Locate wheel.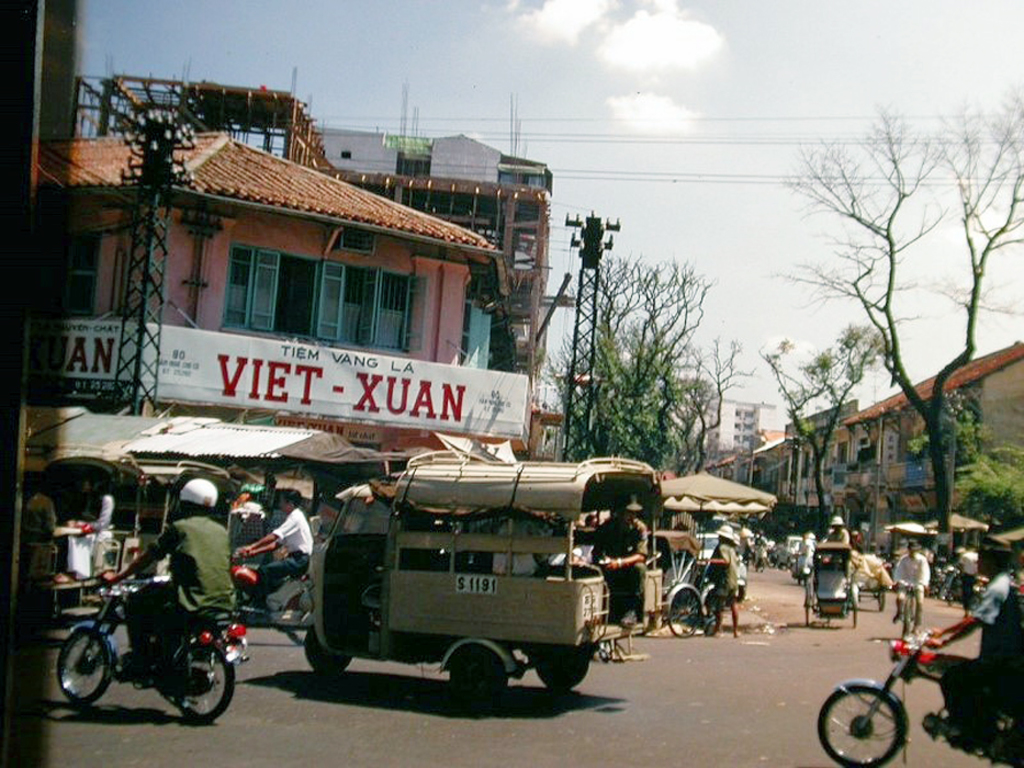
Bounding box: [299, 620, 348, 675].
